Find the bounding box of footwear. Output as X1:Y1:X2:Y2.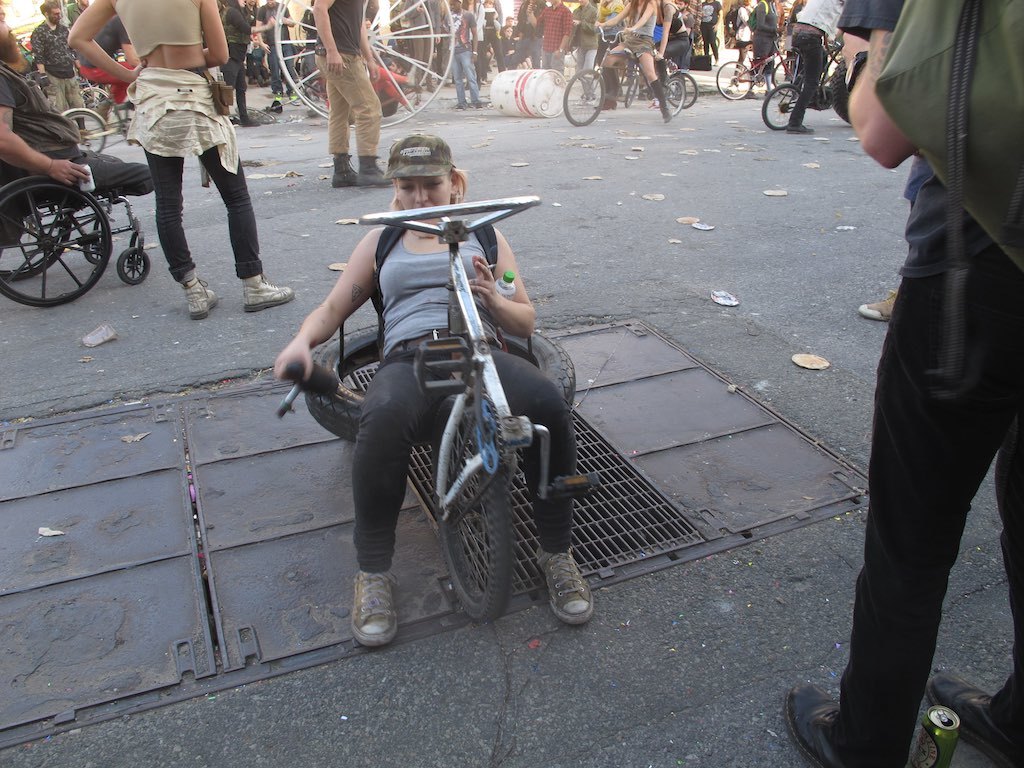
661:108:672:125.
